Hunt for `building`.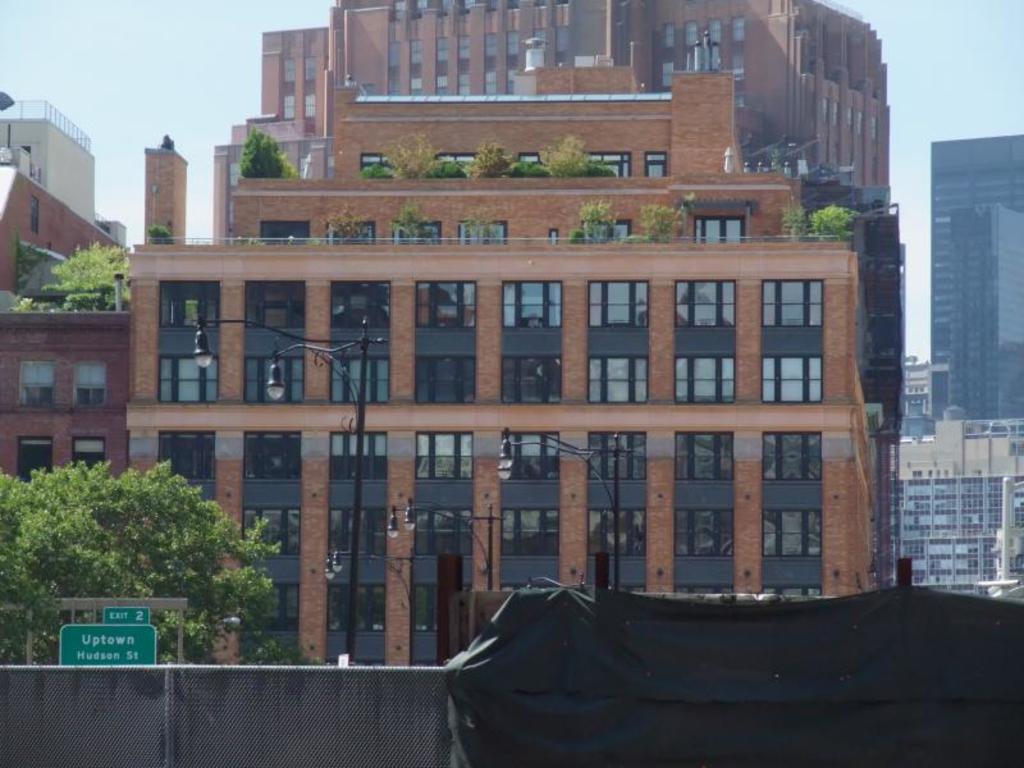
Hunted down at 131,0,908,666.
